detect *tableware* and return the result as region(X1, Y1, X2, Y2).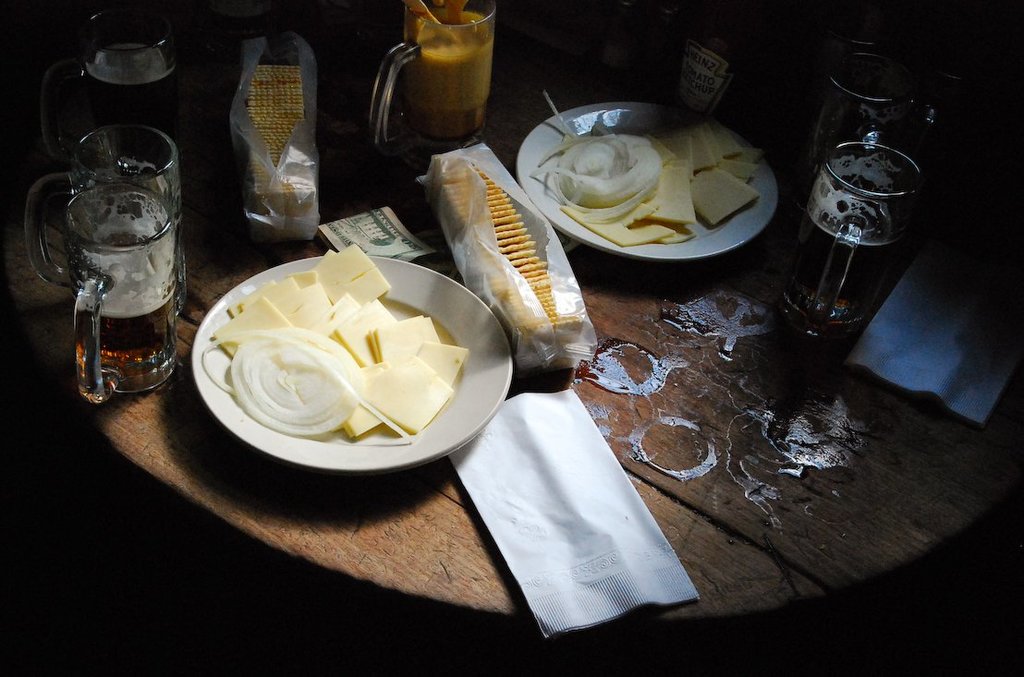
region(513, 92, 779, 266).
